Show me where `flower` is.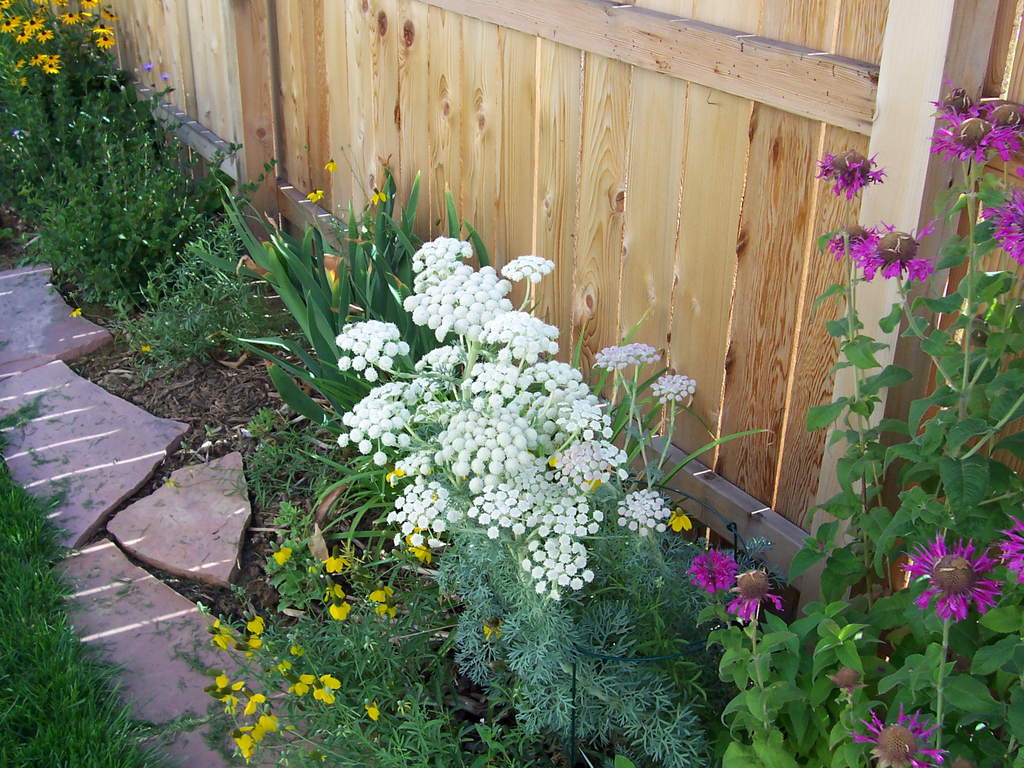
`flower` is at detection(12, 129, 25, 141).
